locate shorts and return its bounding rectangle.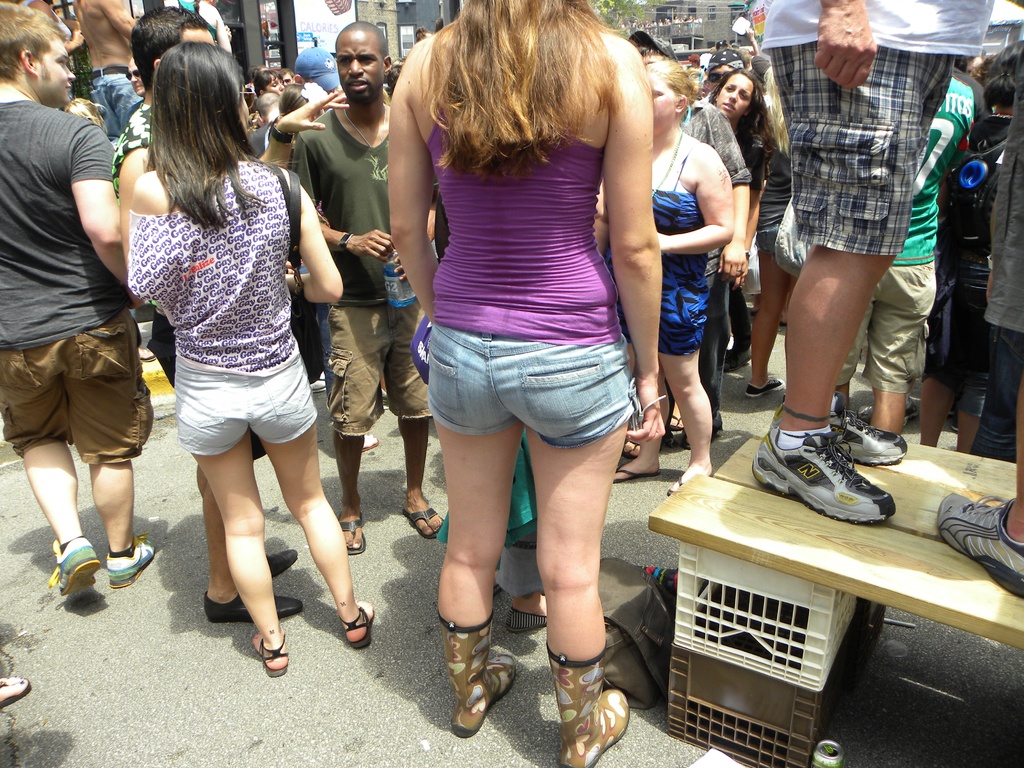
[left=762, top=232, right=784, bottom=258].
